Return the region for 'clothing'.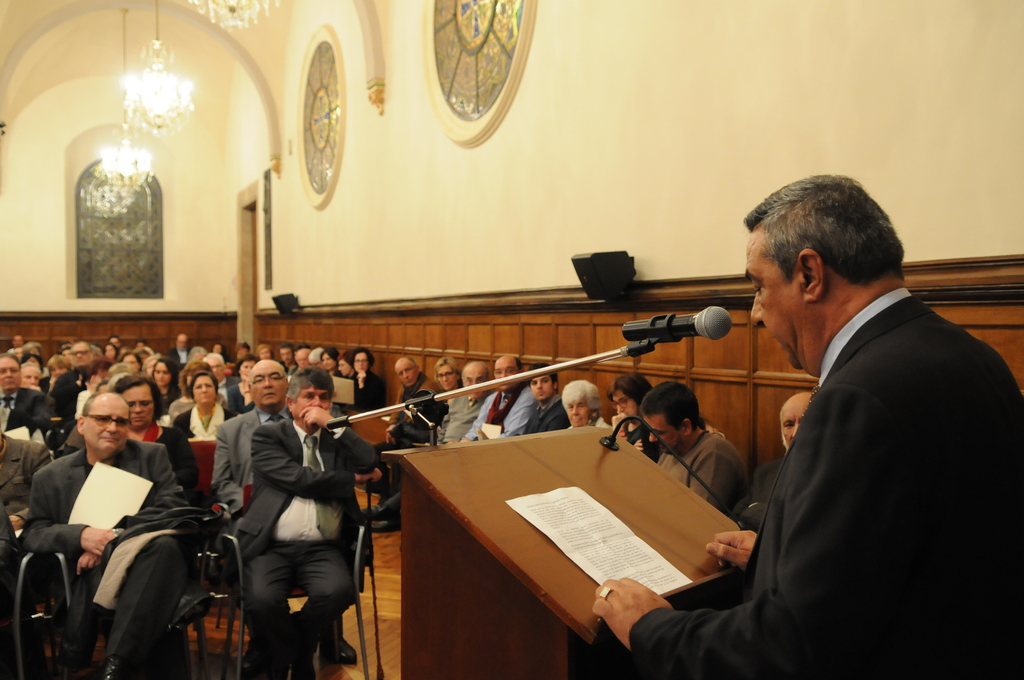
BBox(207, 404, 287, 538).
